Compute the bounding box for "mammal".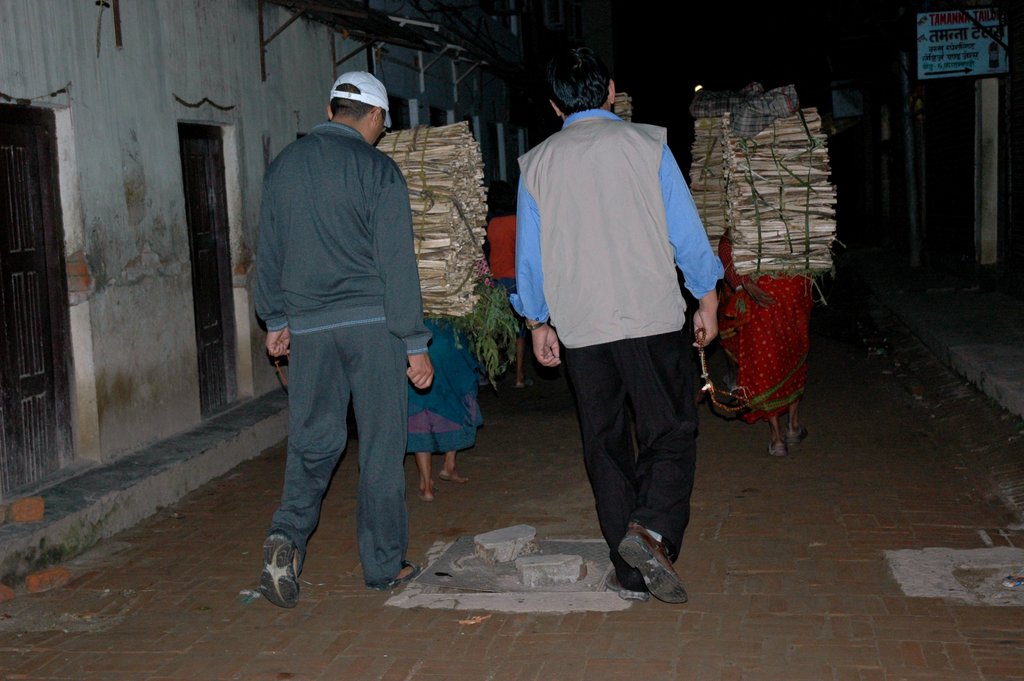
Rect(404, 300, 492, 498).
